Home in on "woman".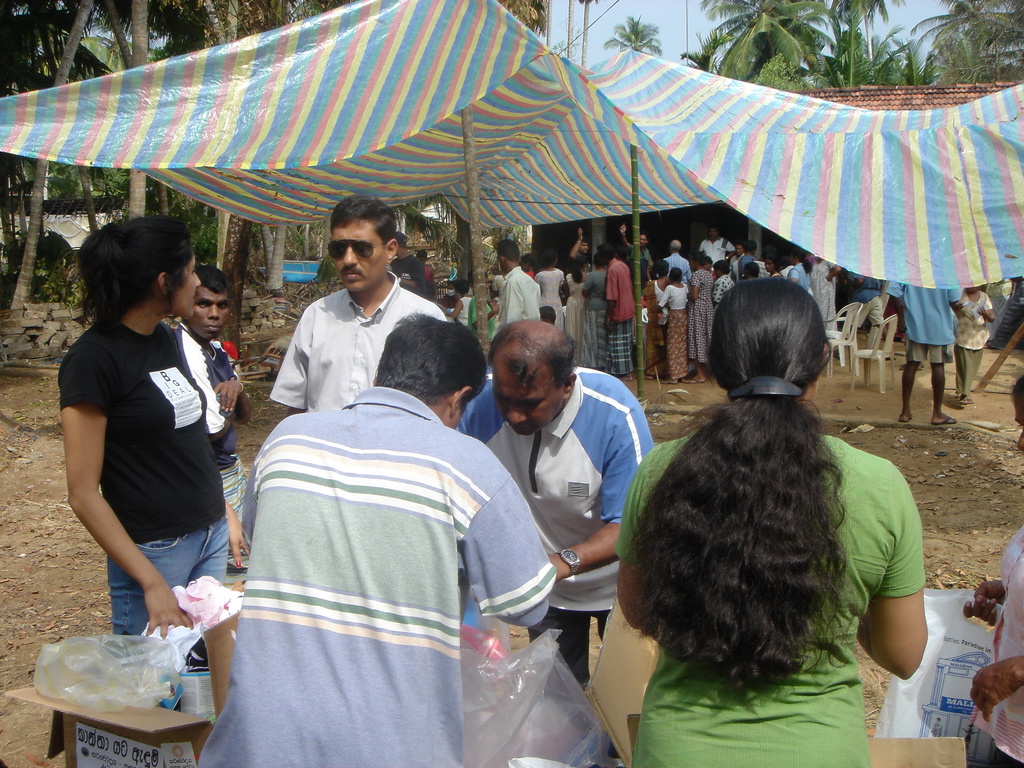
Homed in at (left=583, top=257, right=616, bottom=371).
